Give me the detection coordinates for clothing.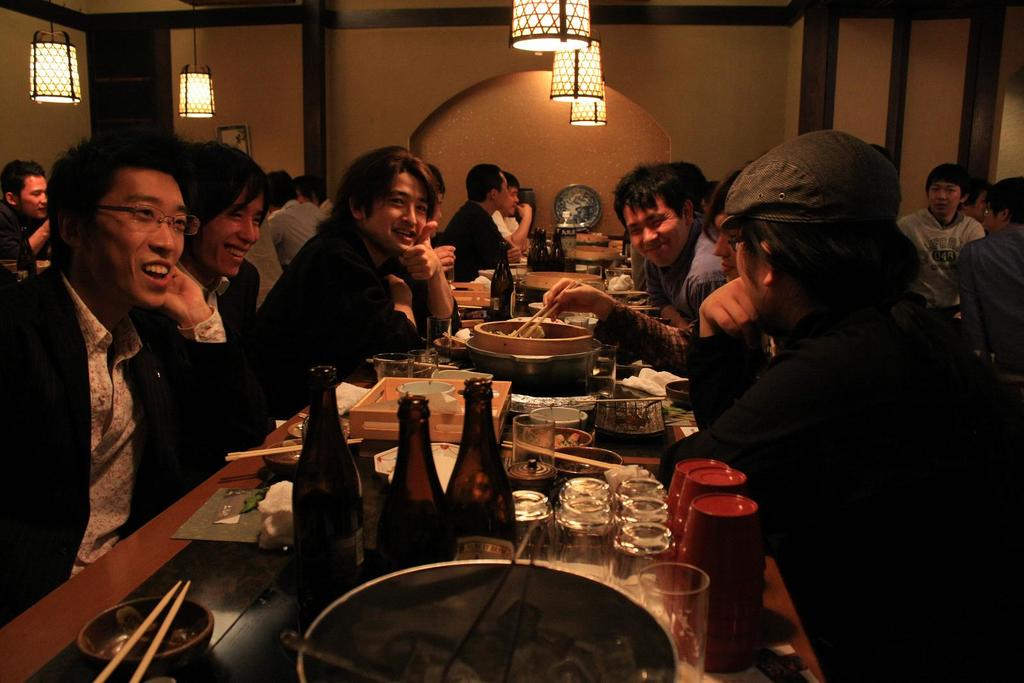
region(266, 216, 460, 412).
